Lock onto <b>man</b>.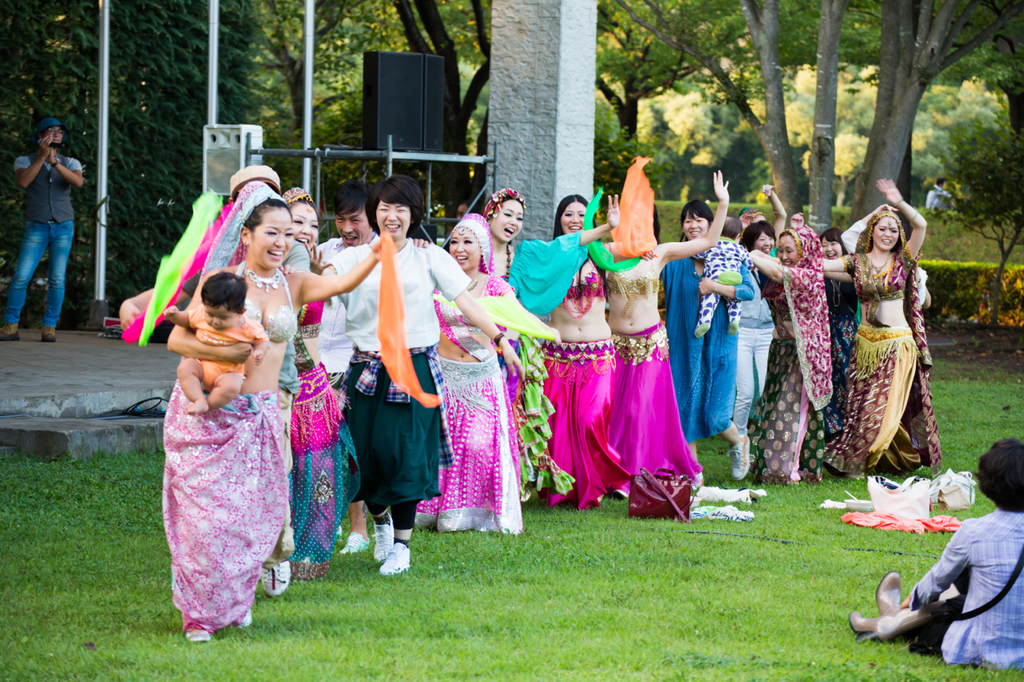
Locked: Rect(5, 107, 81, 325).
